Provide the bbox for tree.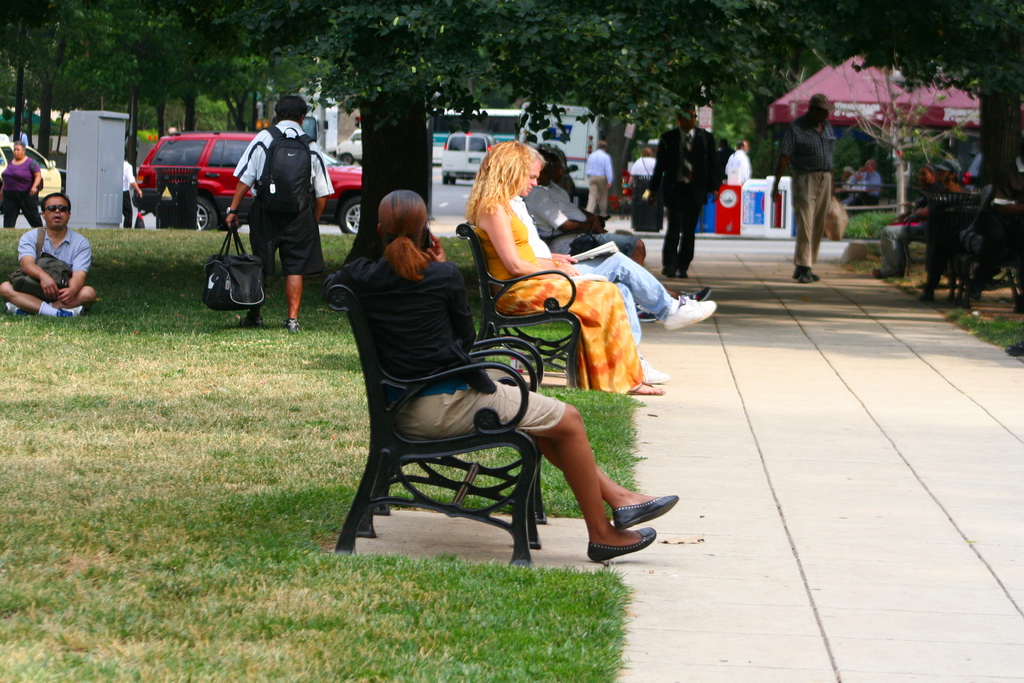
115:0:147:224.
